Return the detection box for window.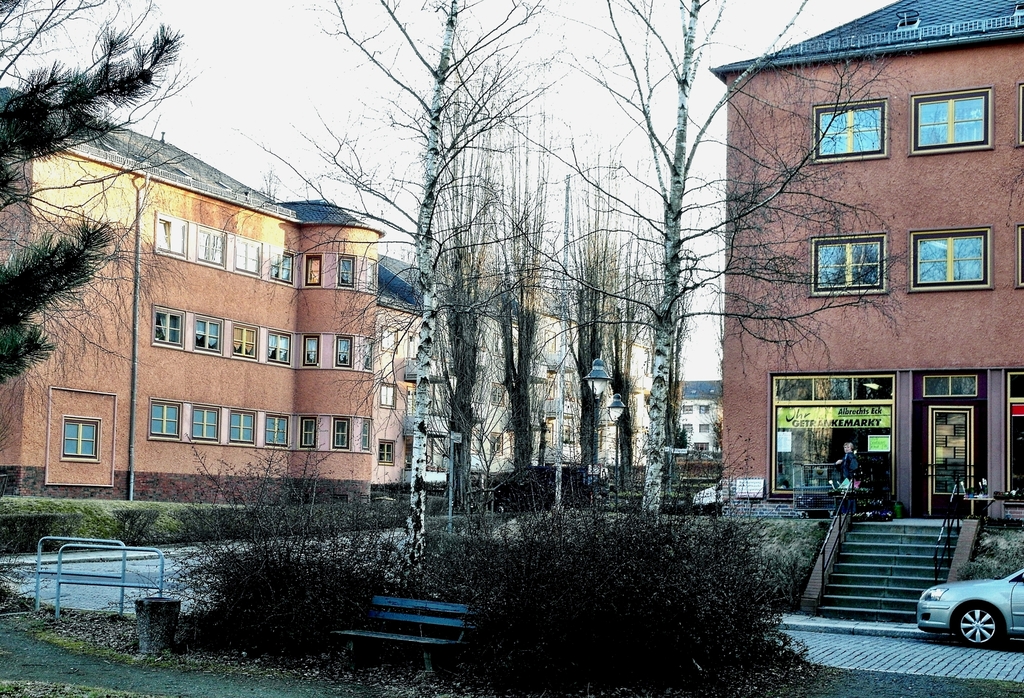
left=911, top=86, right=988, bottom=152.
